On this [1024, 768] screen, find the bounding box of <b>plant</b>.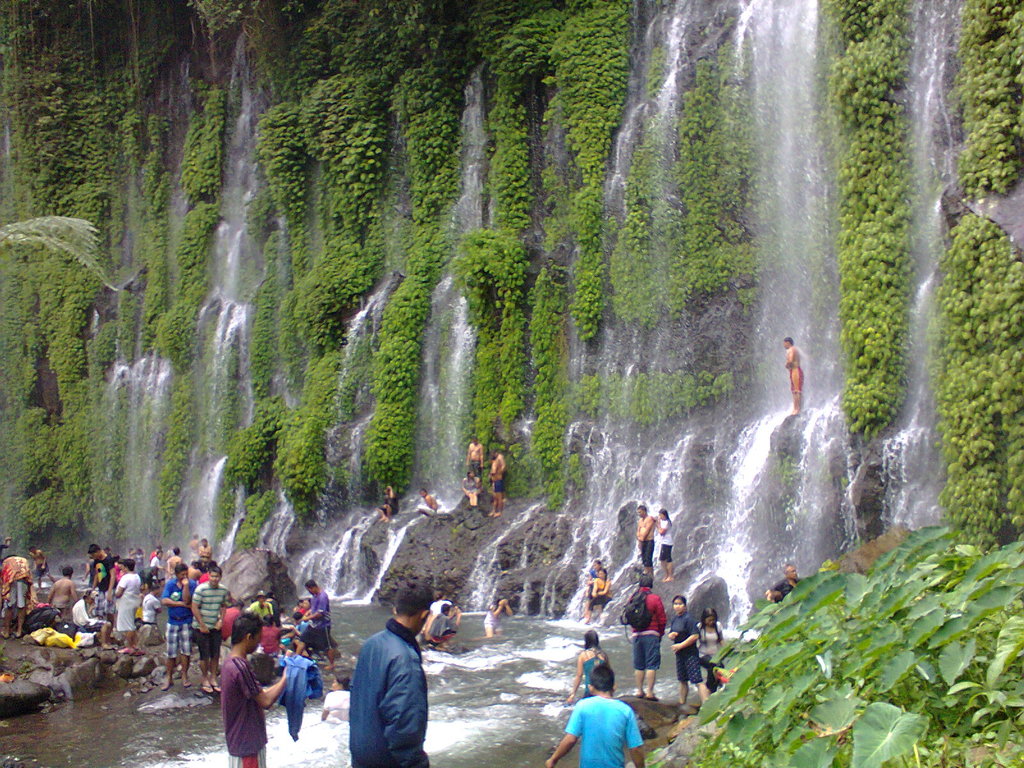
Bounding box: Rect(252, 0, 451, 95).
